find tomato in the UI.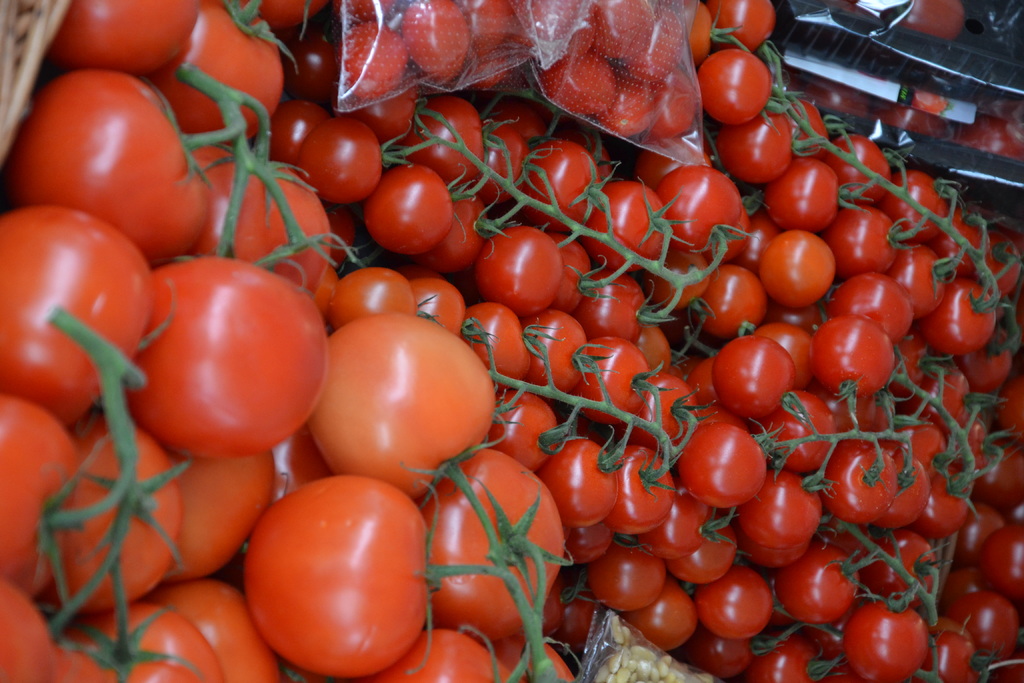
UI element at <region>0, 201, 152, 420</region>.
